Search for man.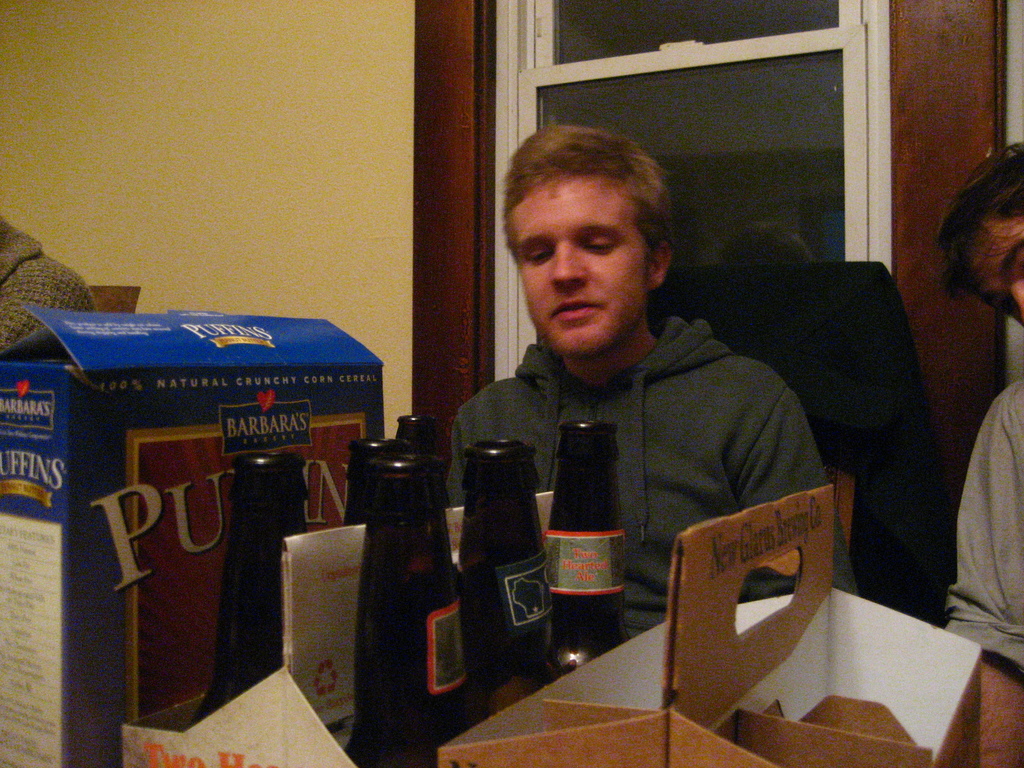
Found at x1=419, y1=156, x2=840, y2=663.
